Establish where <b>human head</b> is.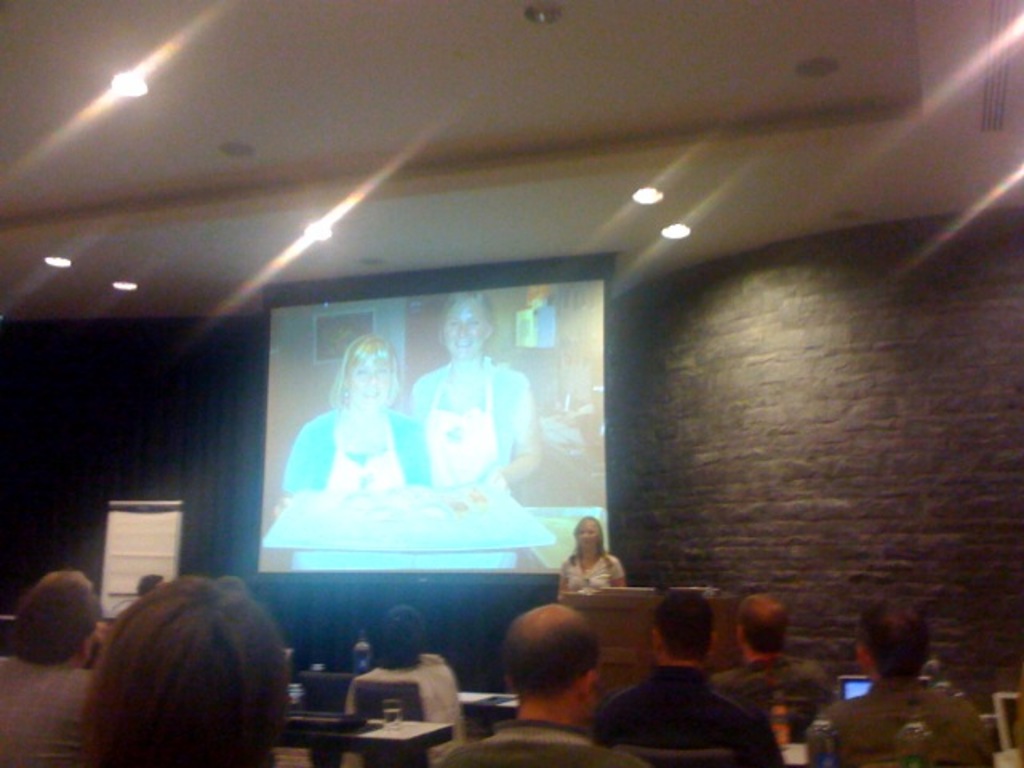
Established at x1=16, y1=568, x2=102, y2=664.
